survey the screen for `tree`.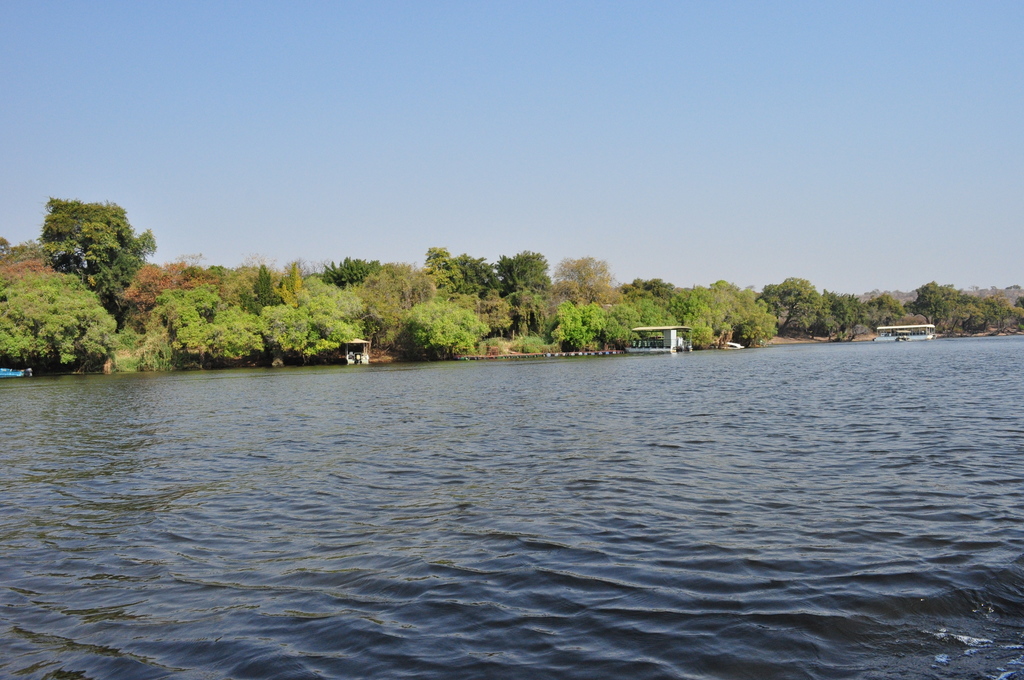
Survey found: left=536, top=247, right=626, bottom=310.
